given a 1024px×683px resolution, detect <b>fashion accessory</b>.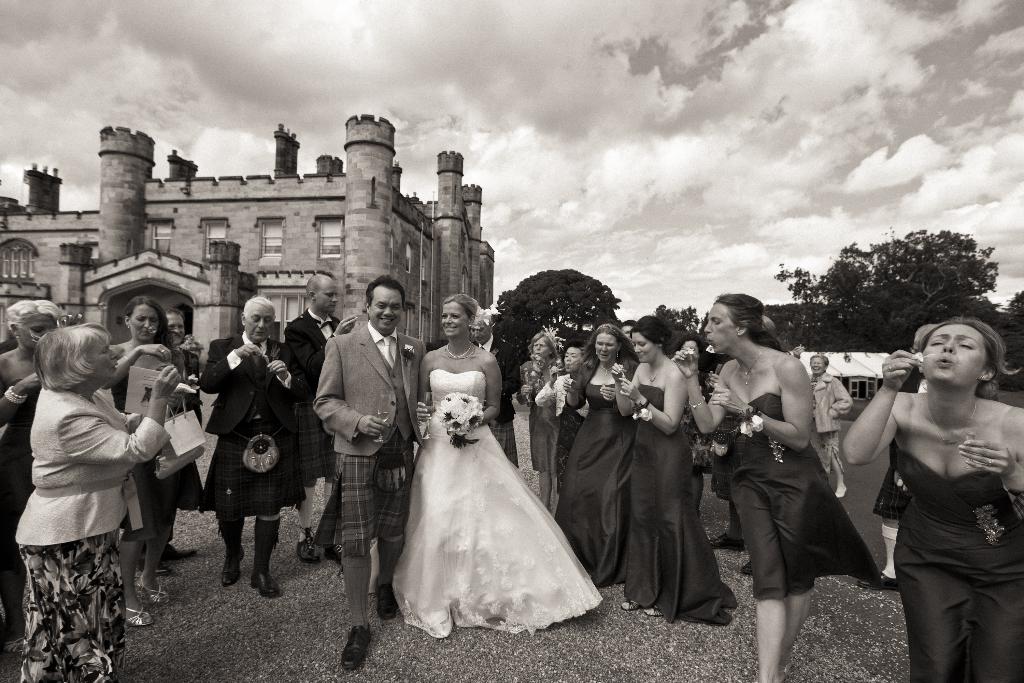
x1=124, y1=602, x2=156, y2=630.
